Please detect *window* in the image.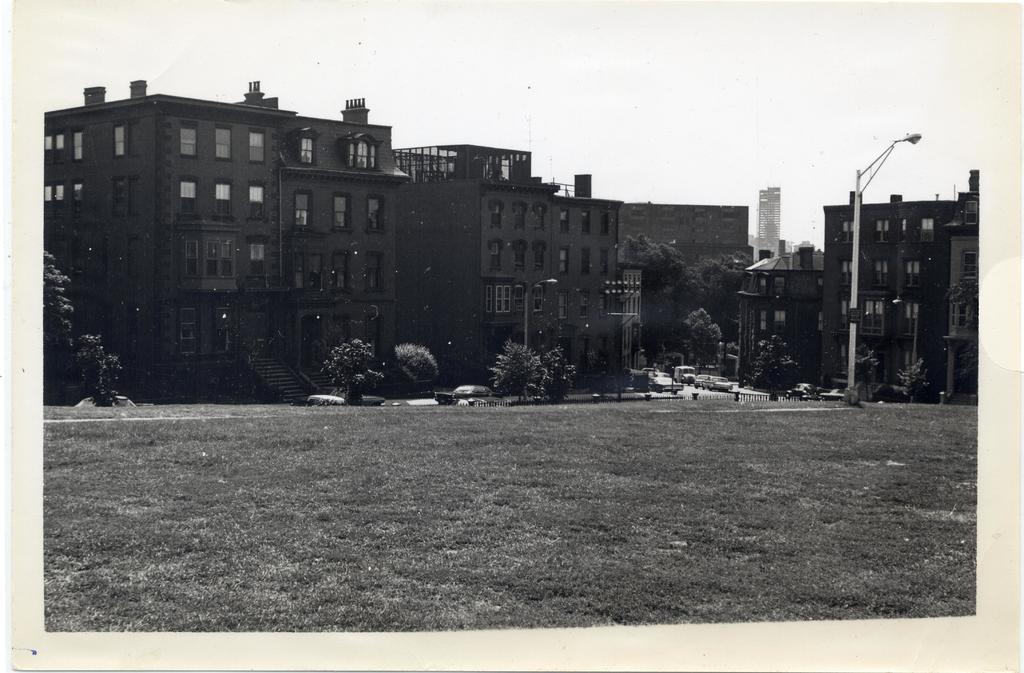
[x1=308, y1=252, x2=325, y2=293].
